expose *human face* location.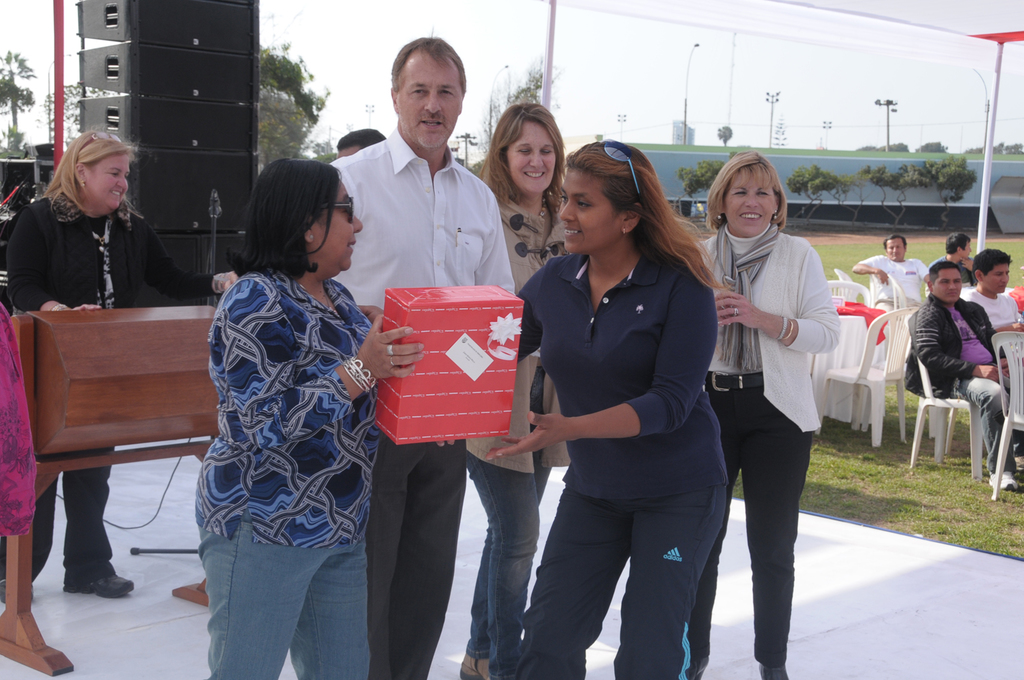
Exposed at 558:168:623:255.
